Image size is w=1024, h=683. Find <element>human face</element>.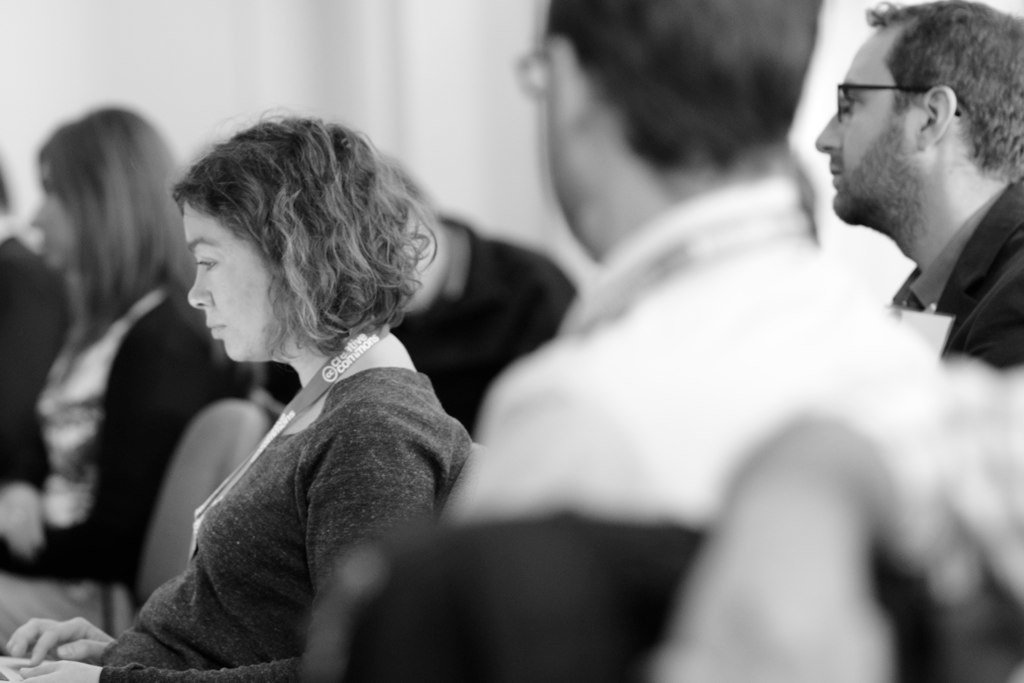
[x1=817, y1=34, x2=920, y2=221].
